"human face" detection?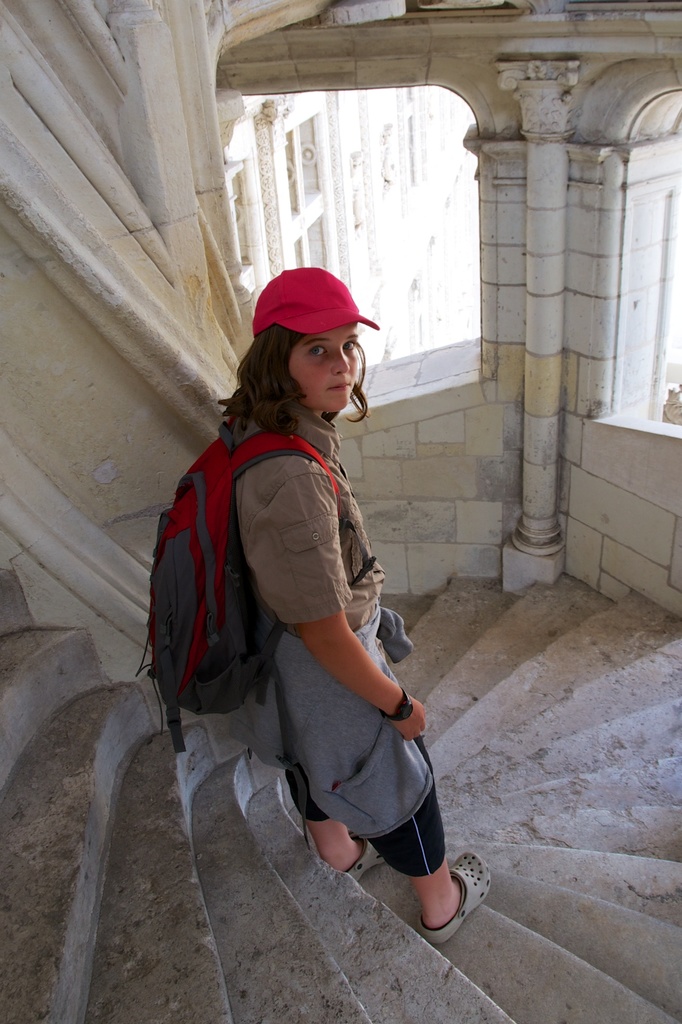
[x1=289, y1=323, x2=360, y2=413]
